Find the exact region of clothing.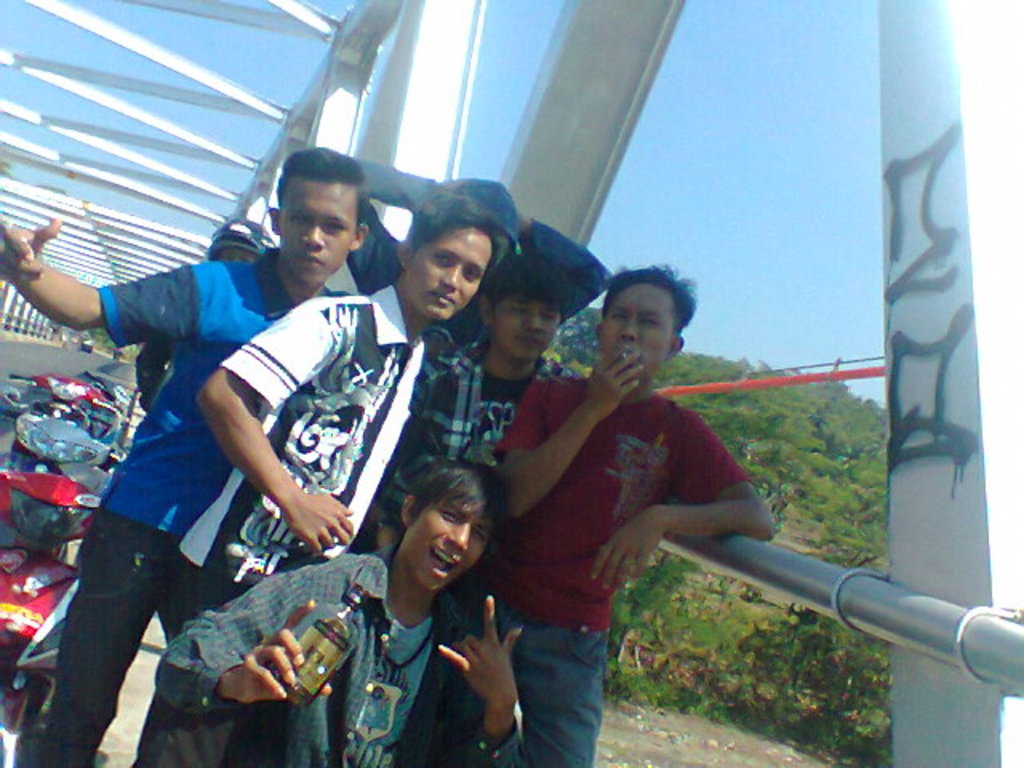
Exact region: region(160, 278, 462, 642).
